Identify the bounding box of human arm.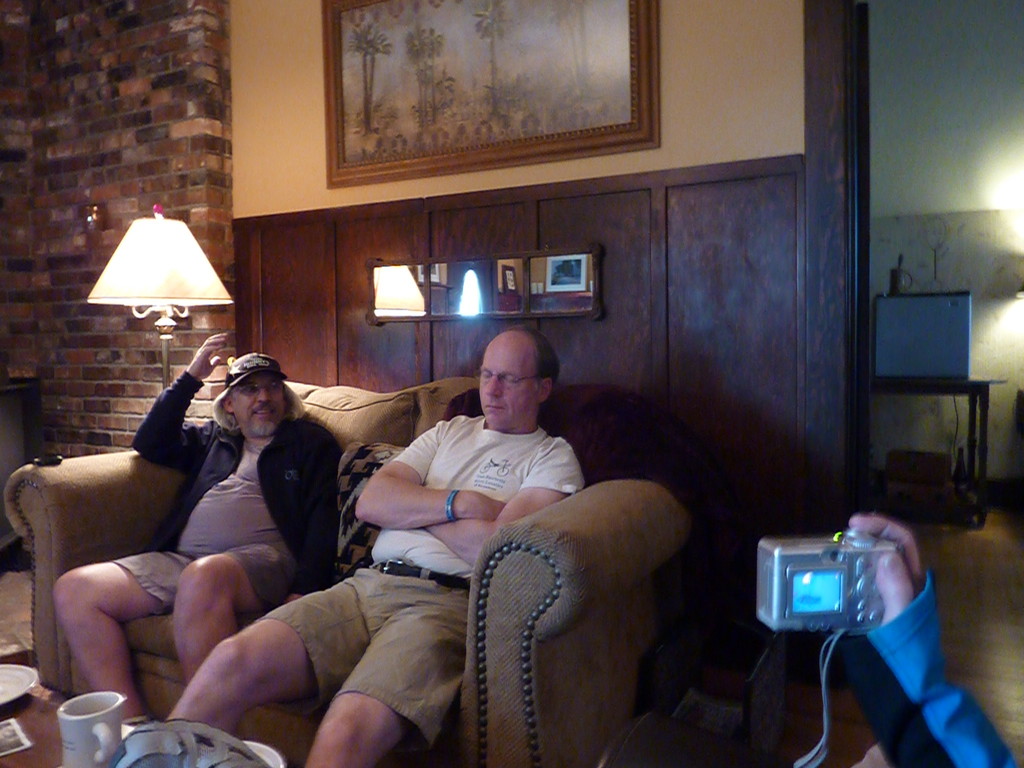
x1=129 y1=329 x2=227 y2=475.
